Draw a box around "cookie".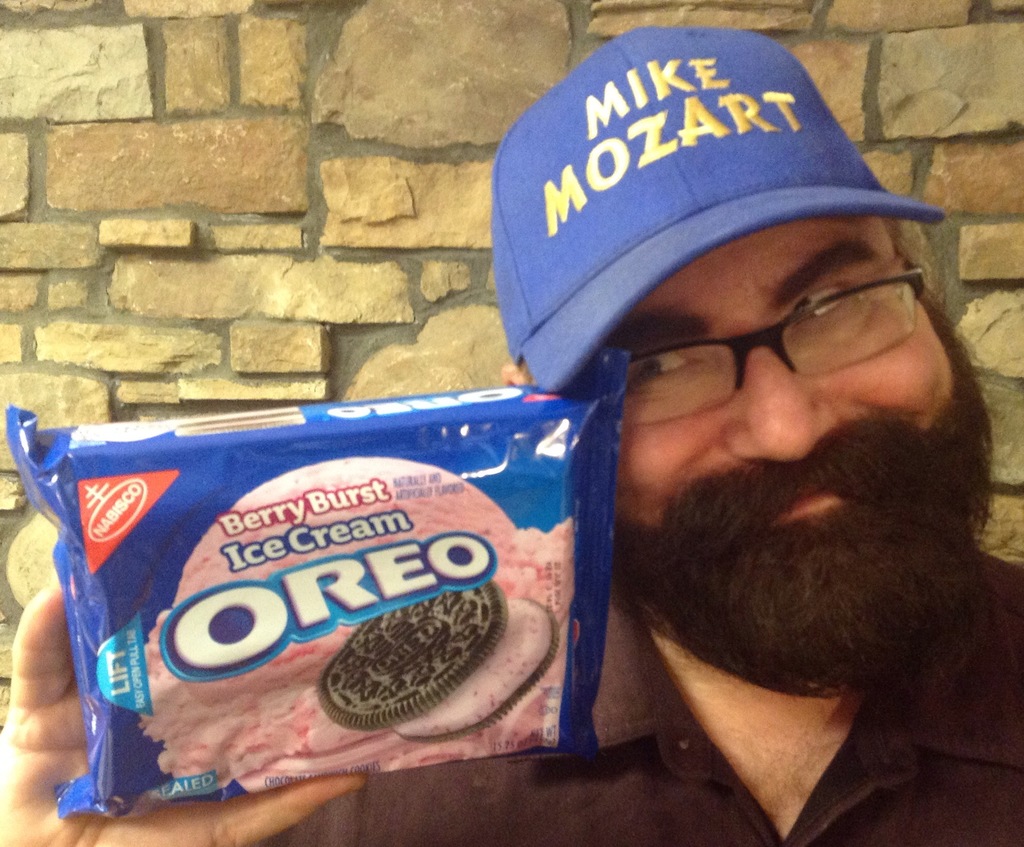
detection(318, 575, 562, 745).
